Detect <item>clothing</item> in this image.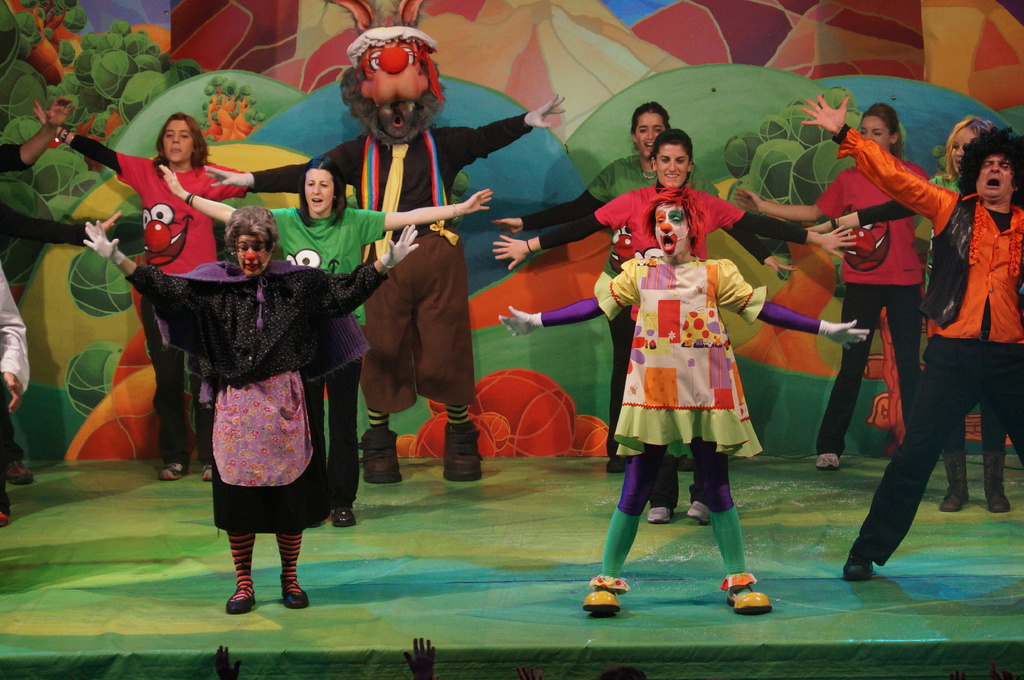
Detection: l=0, t=257, r=30, b=512.
